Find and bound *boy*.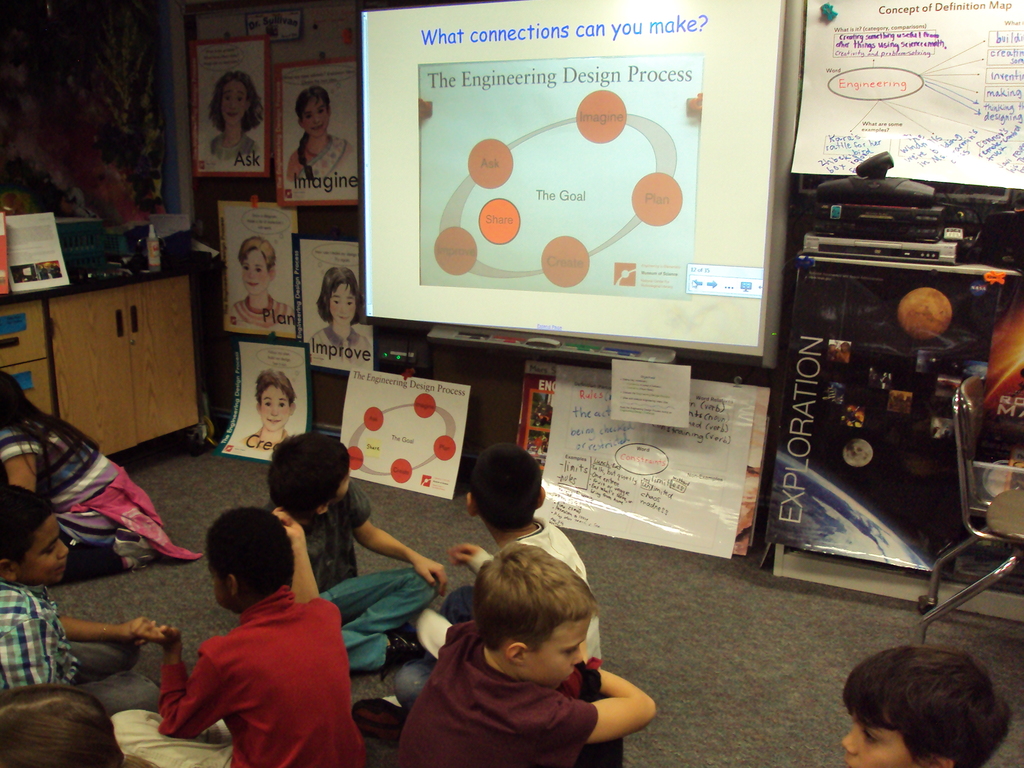
Bound: rect(0, 474, 154, 721).
